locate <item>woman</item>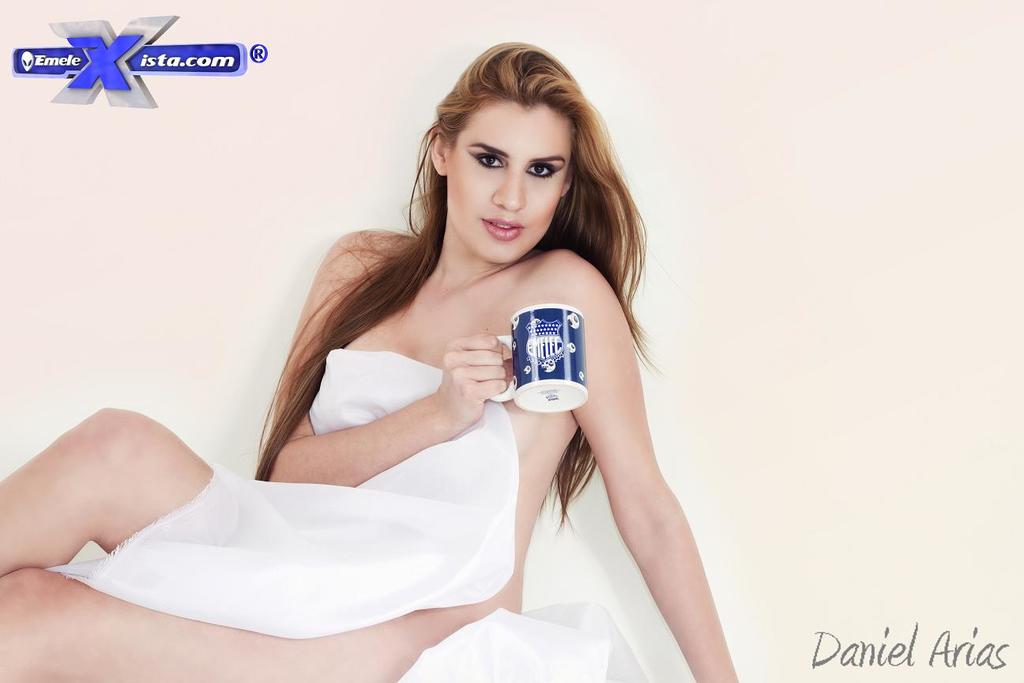
bbox(0, 40, 753, 682)
